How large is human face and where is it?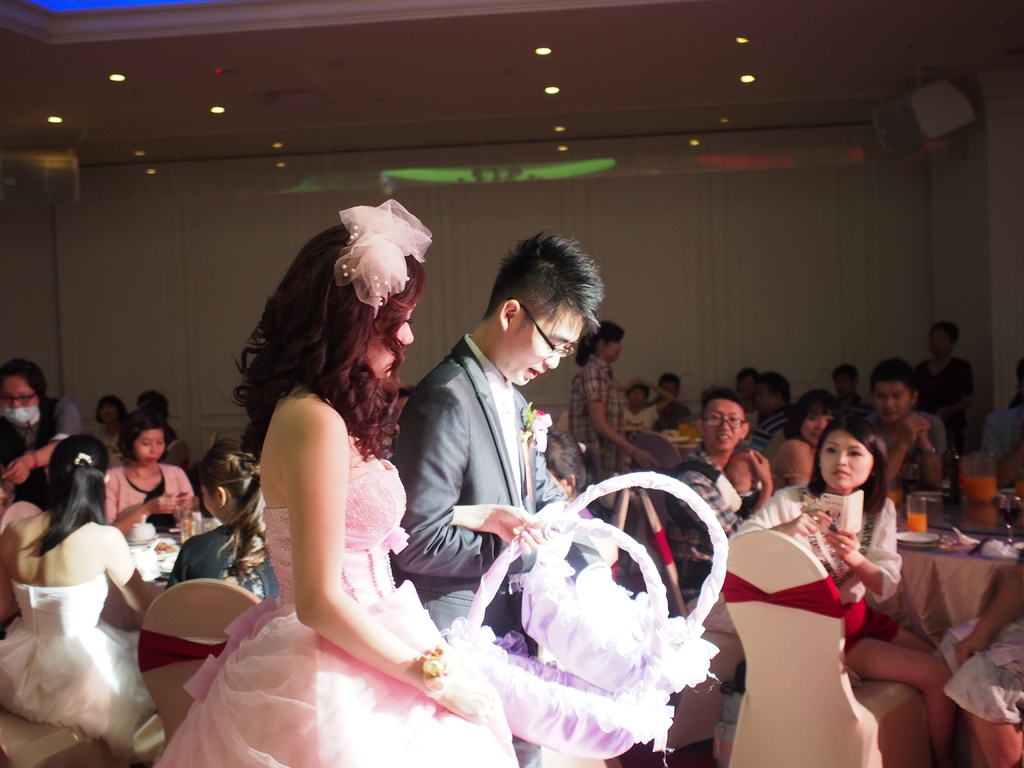
Bounding box: 823, 431, 877, 490.
